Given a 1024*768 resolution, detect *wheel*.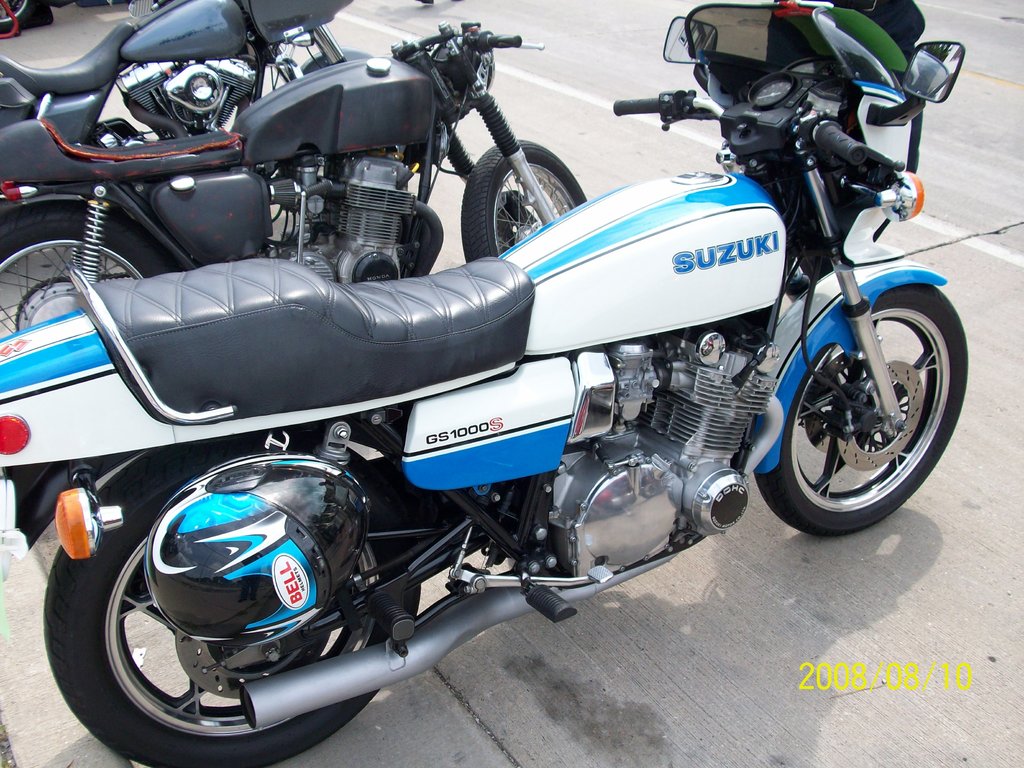
region(460, 138, 587, 262).
